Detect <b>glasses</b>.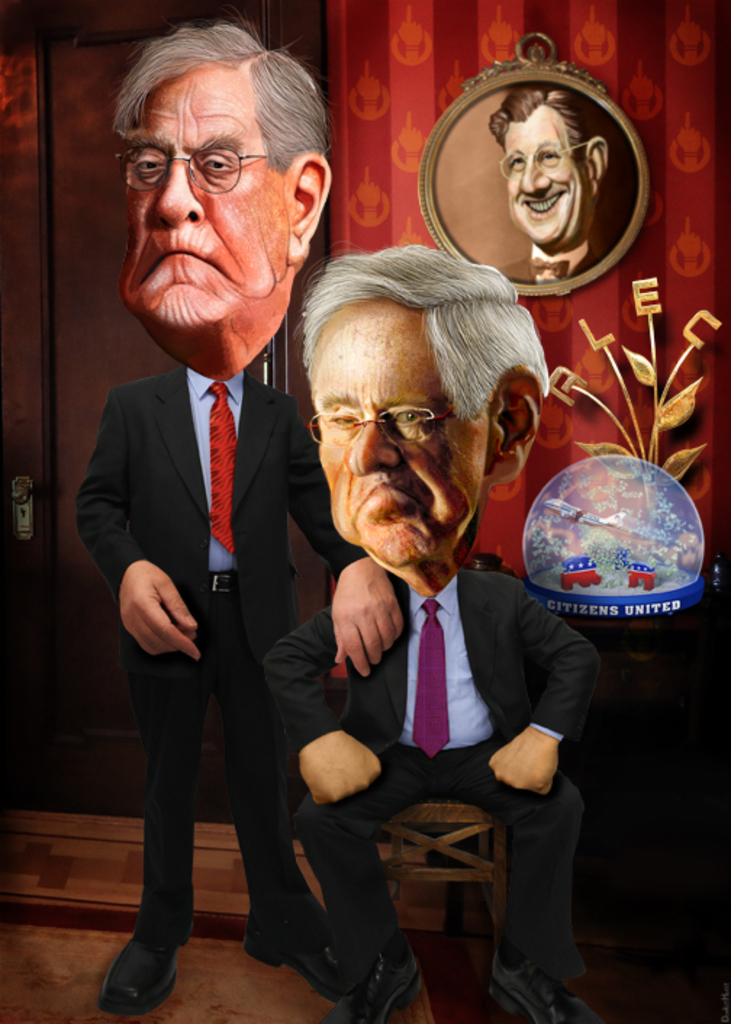
Detected at left=300, top=392, right=505, bottom=454.
